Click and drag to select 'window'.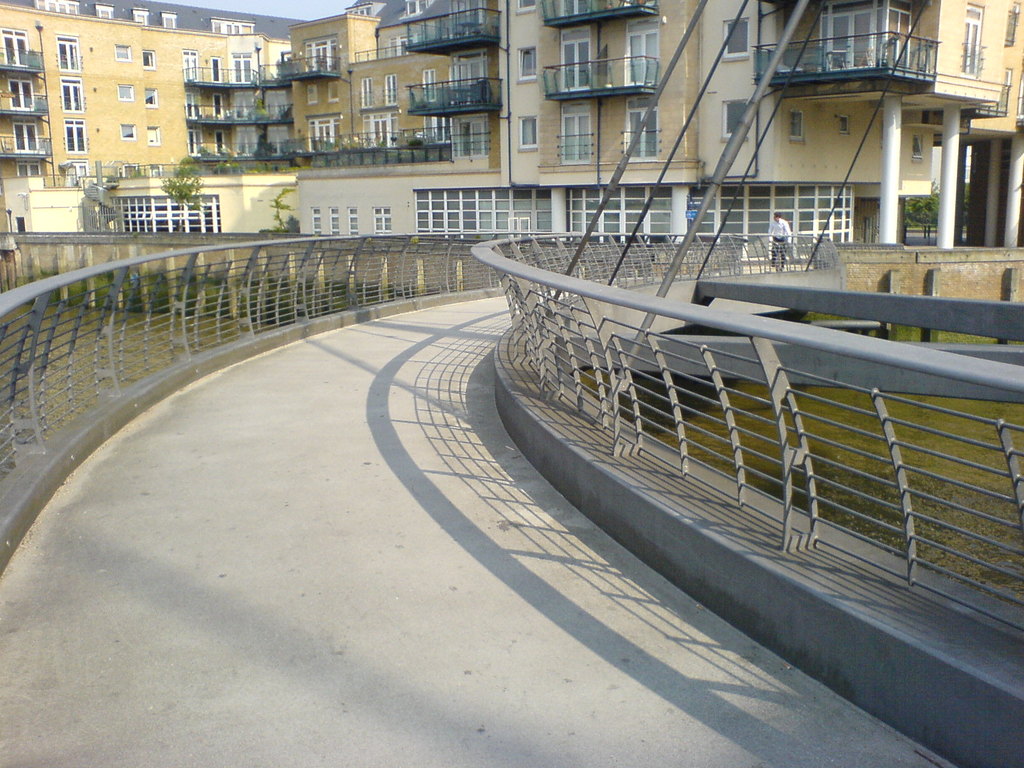
Selection: select_region(840, 115, 853, 136).
